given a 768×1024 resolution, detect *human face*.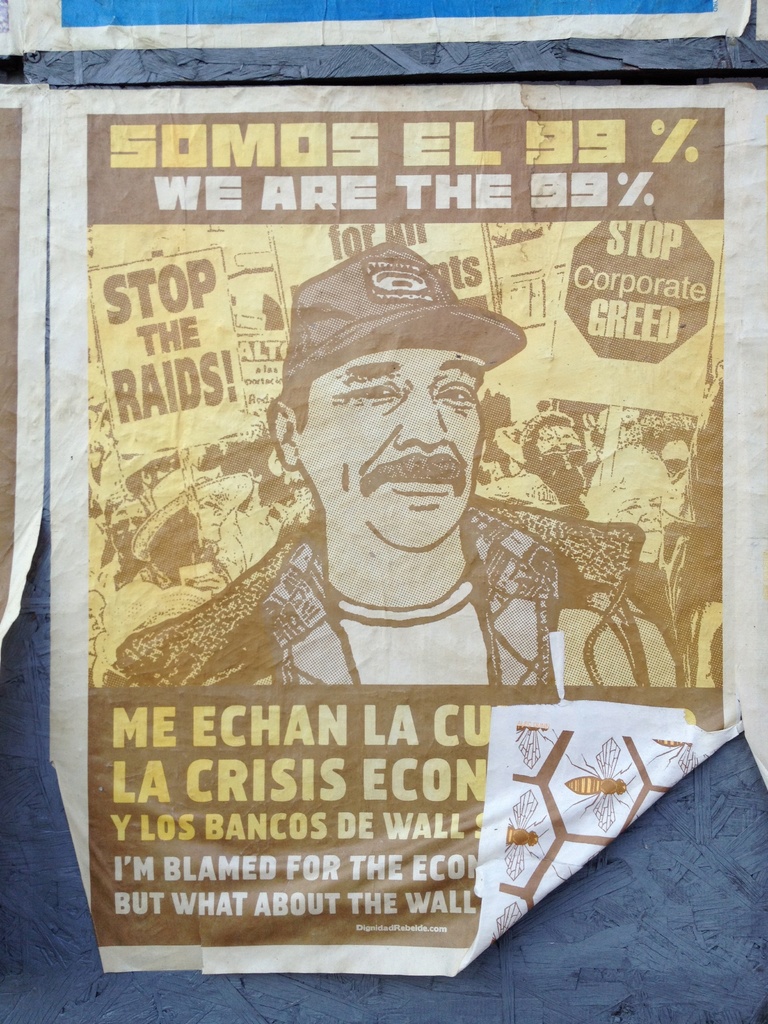
x1=107 y1=504 x2=149 y2=559.
